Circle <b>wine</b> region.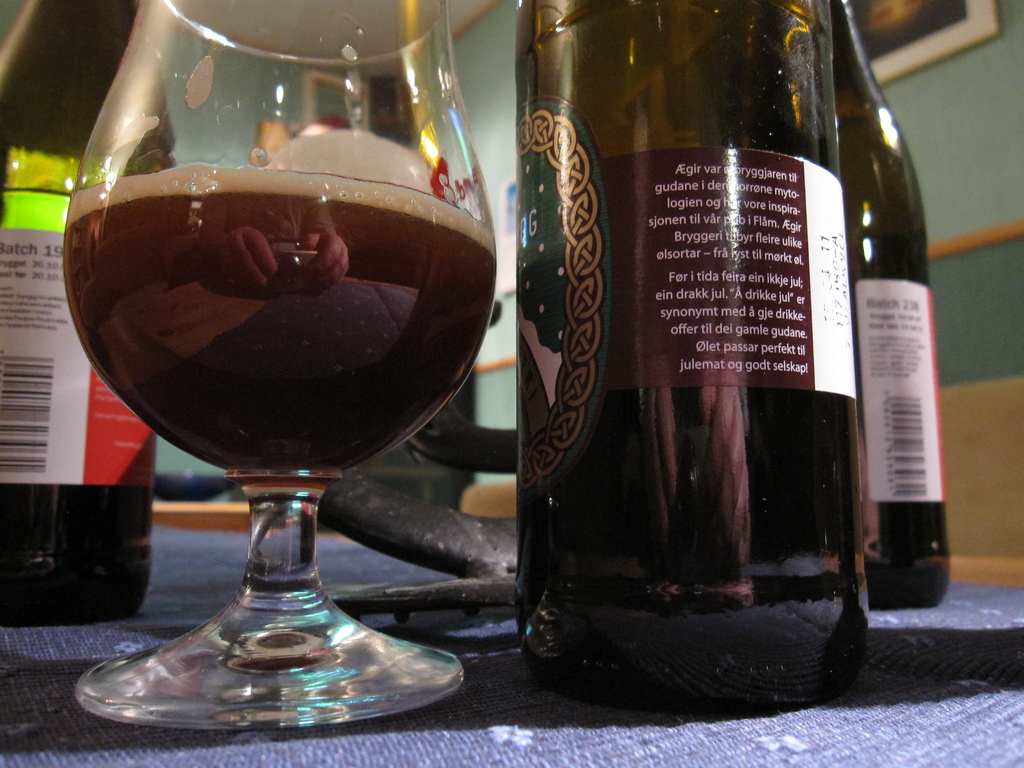
Region: <box>828,0,962,617</box>.
